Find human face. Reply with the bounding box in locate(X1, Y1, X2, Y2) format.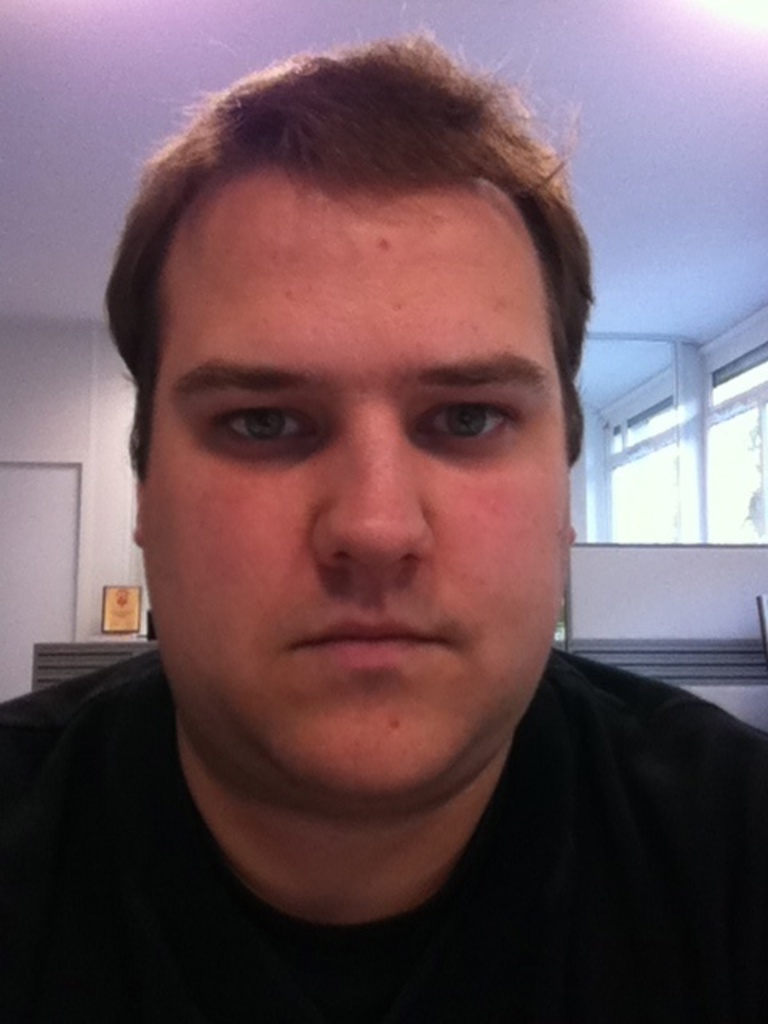
locate(128, 122, 584, 781).
